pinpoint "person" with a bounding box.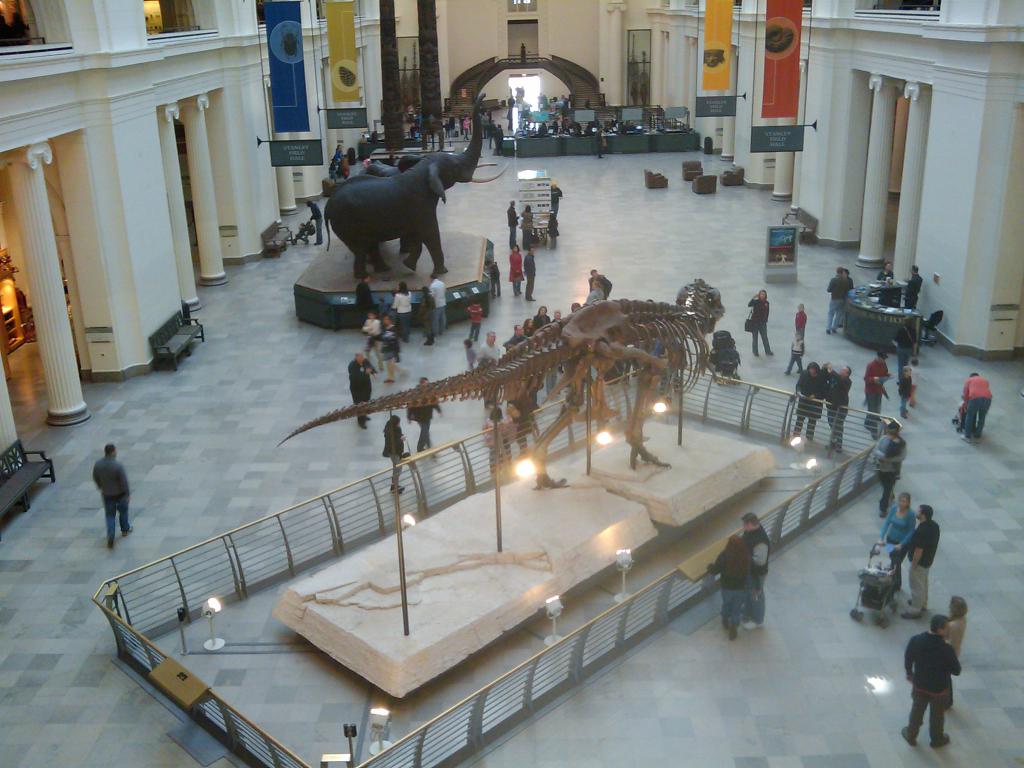
bbox(90, 442, 133, 552).
